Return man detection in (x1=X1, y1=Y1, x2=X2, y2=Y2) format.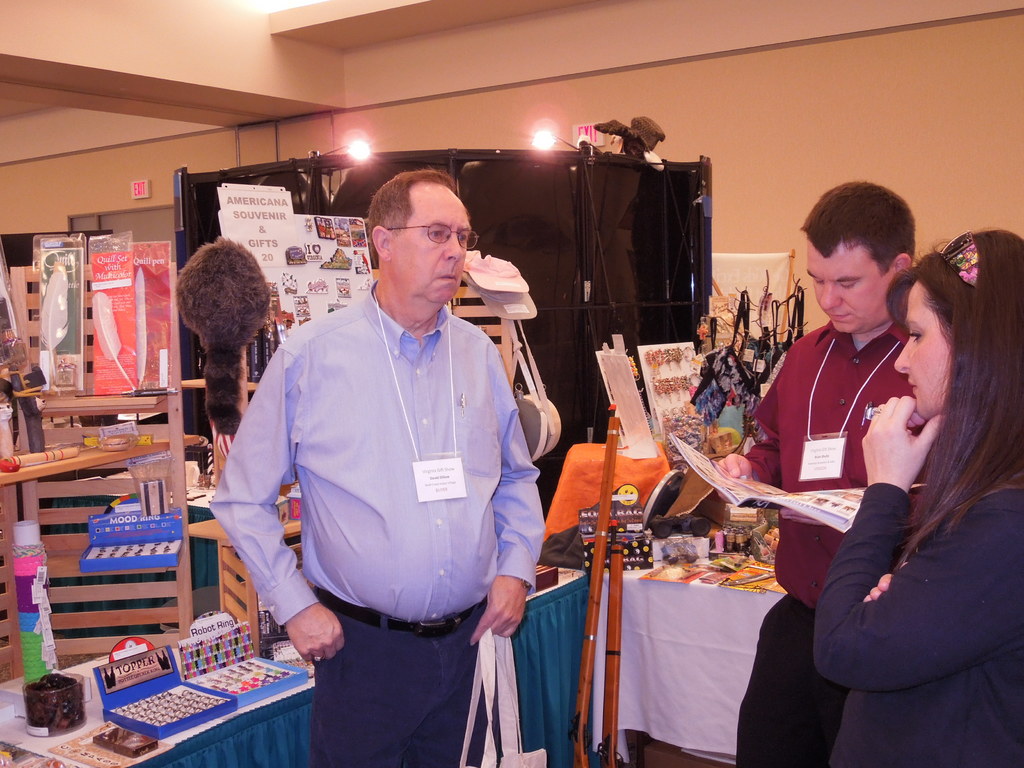
(x1=707, y1=173, x2=934, y2=767).
